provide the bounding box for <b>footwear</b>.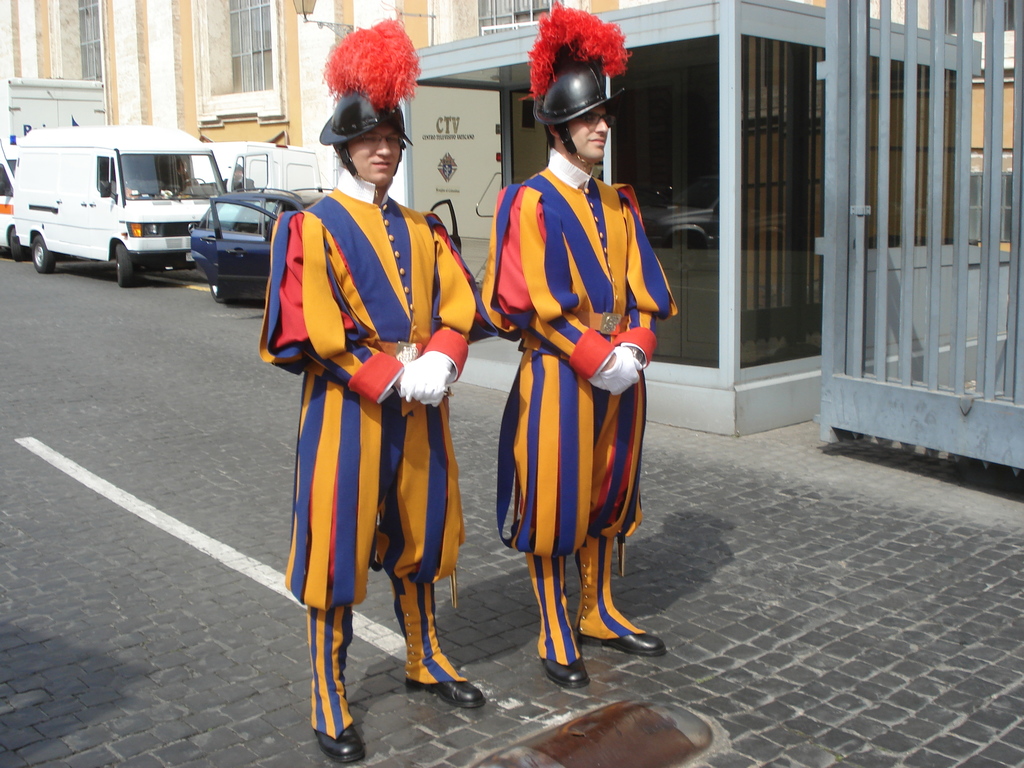
{"left": 311, "top": 717, "right": 364, "bottom": 762}.
